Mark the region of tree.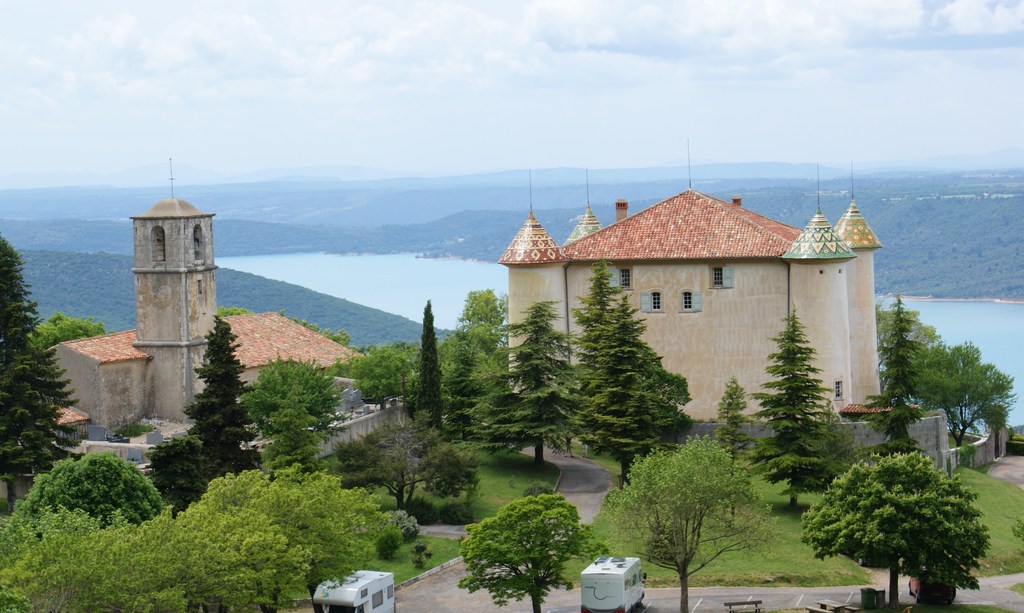
Region: (x1=0, y1=504, x2=194, y2=612).
